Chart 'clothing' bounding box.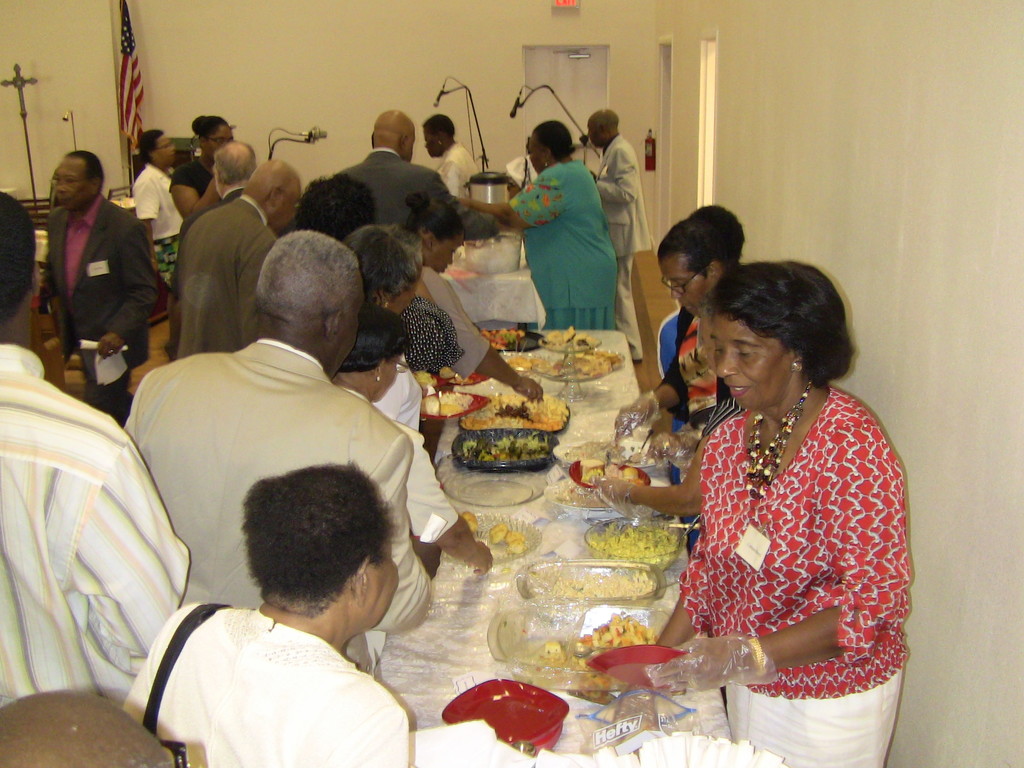
Charted: x1=433, y1=142, x2=478, y2=205.
